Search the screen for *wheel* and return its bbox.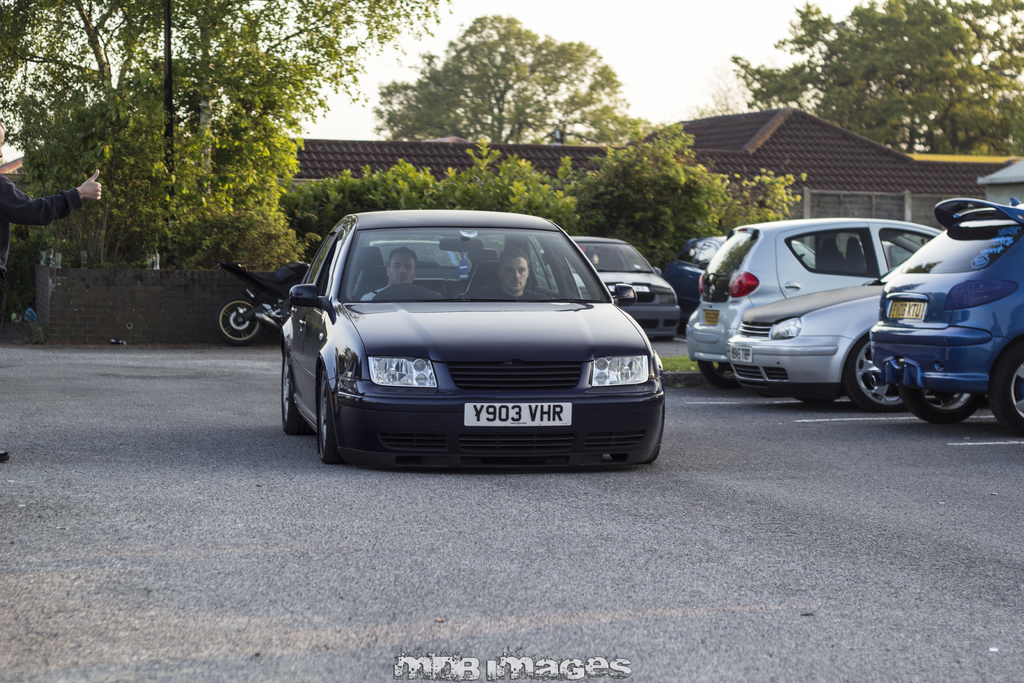
Found: region(699, 361, 740, 387).
